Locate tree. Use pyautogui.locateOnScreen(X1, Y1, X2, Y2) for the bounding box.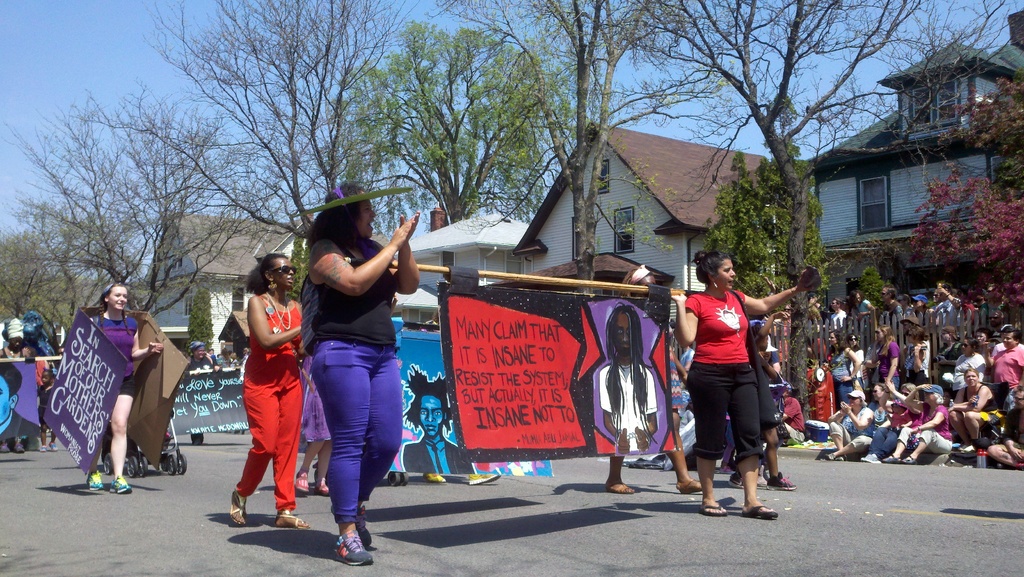
pyautogui.locateOnScreen(624, 0, 919, 295).
